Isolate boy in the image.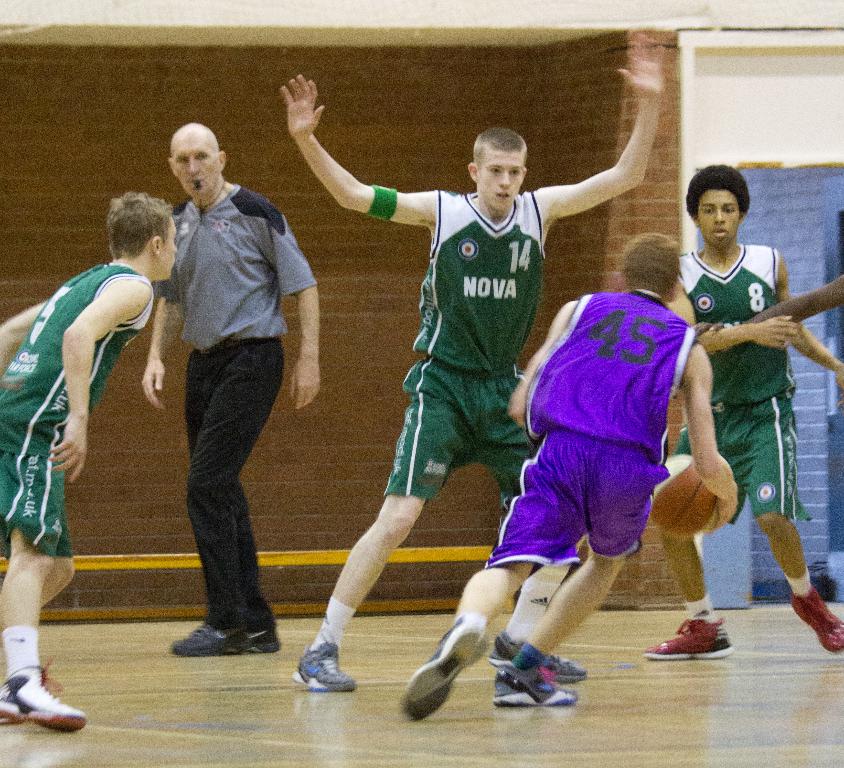
Isolated region: 0, 190, 178, 736.
